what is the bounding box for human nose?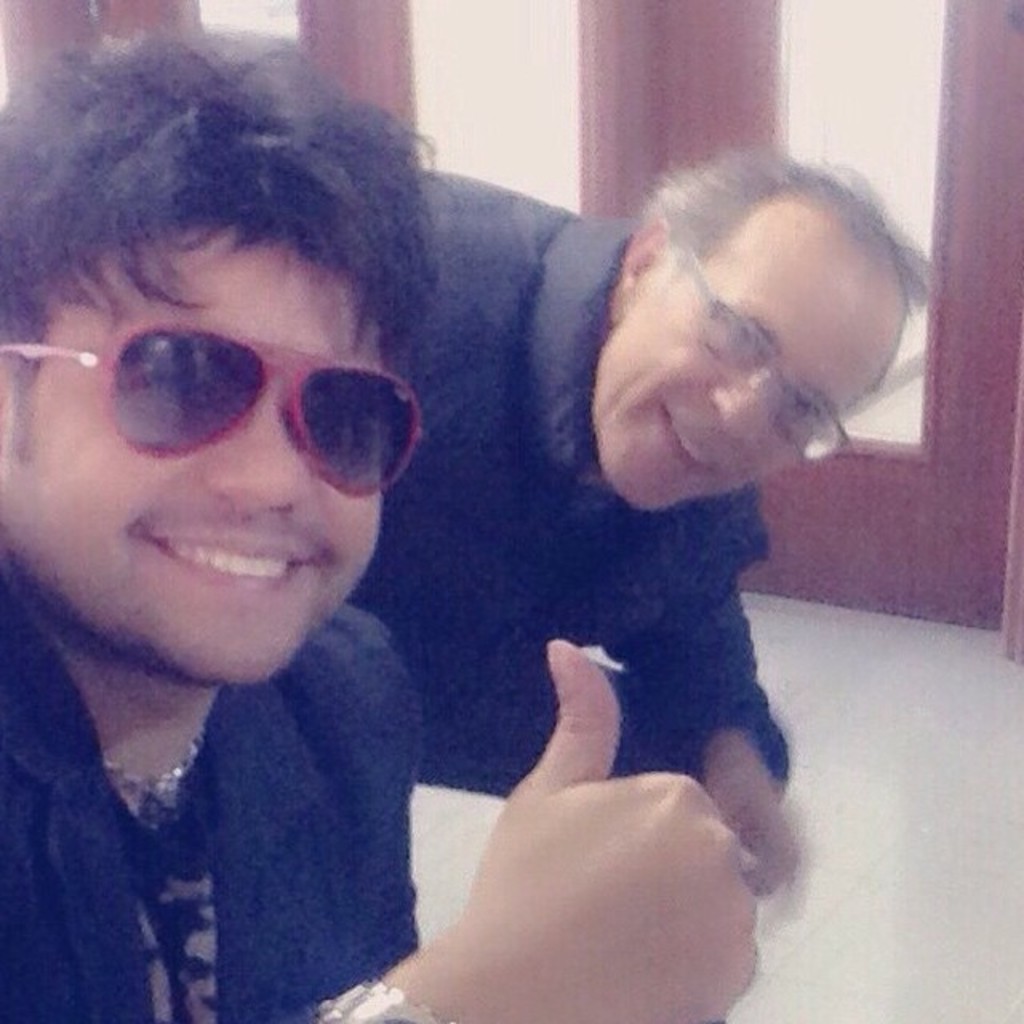
x1=189 y1=394 x2=317 y2=517.
